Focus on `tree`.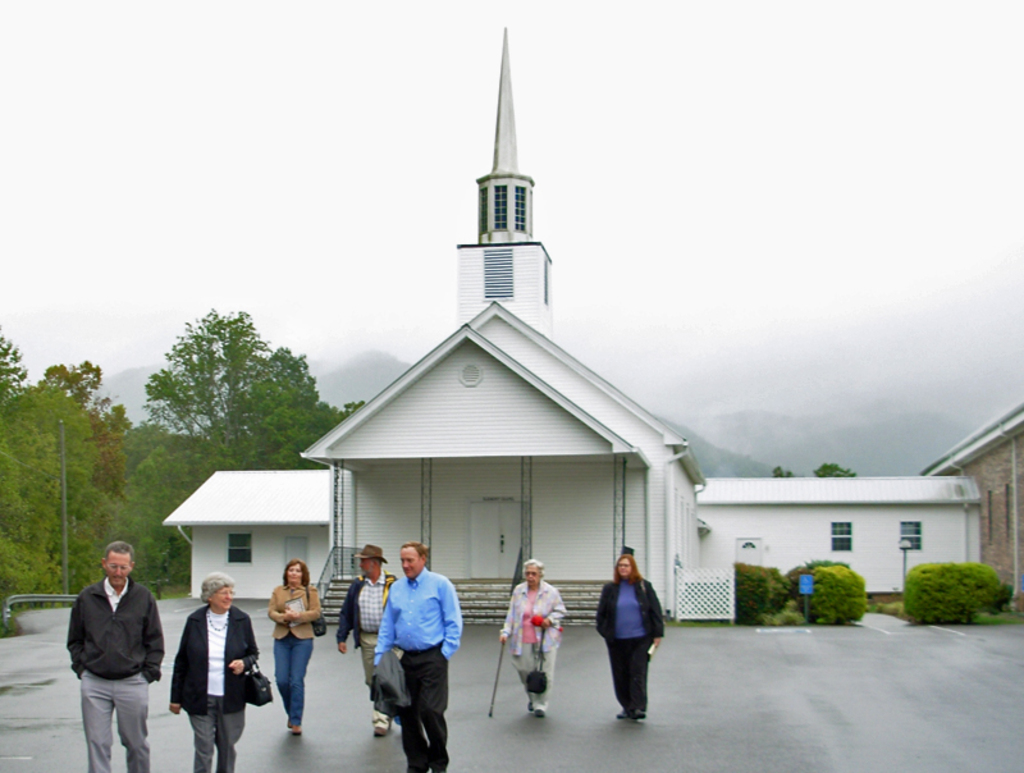
Focused at {"x1": 123, "y1": 303, "x2": 324, "y2": 474}.
